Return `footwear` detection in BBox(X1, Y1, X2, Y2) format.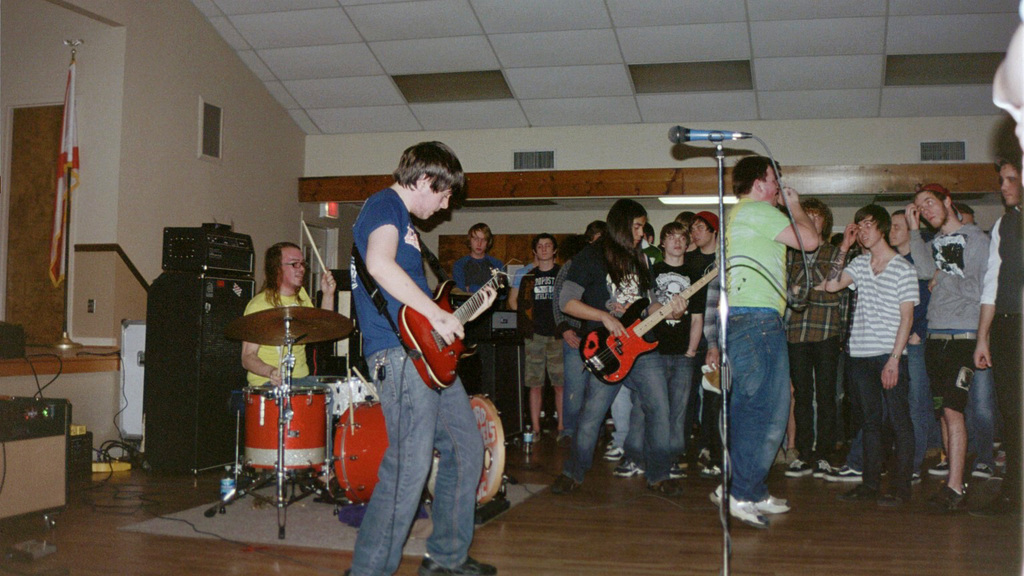
BBox(599, 443, 620, 461).
